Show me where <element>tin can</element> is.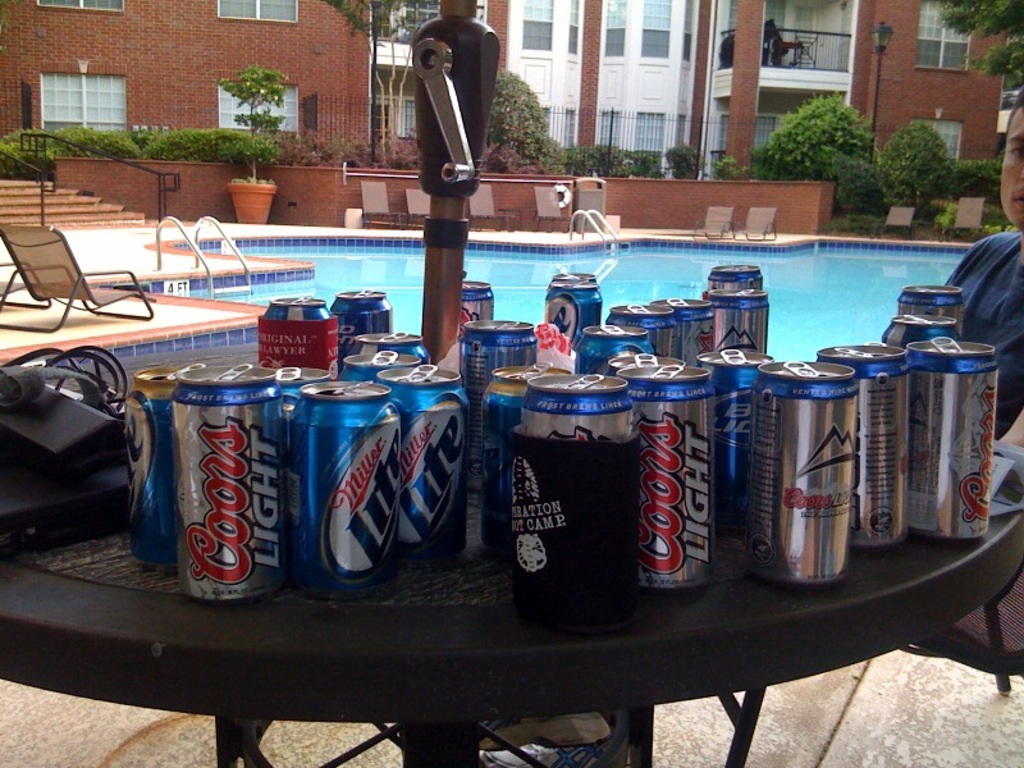
<element>tin can</element> is at [604,293,687,358].
